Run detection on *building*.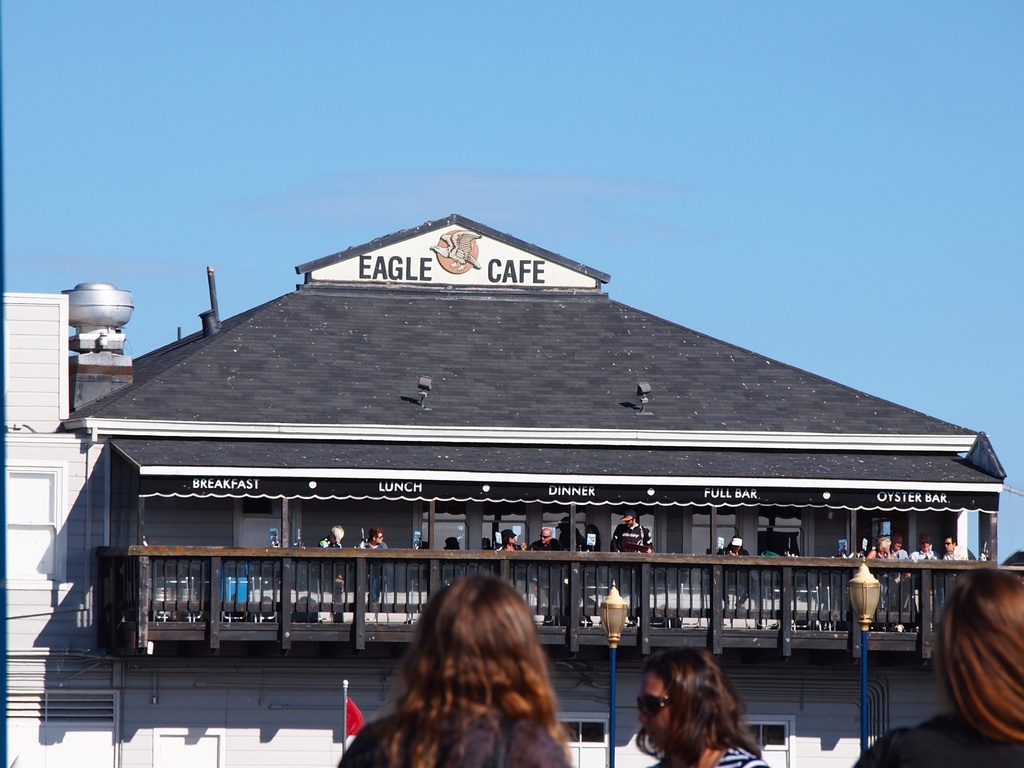
Result: crop(4, 210, 1023, 767).
